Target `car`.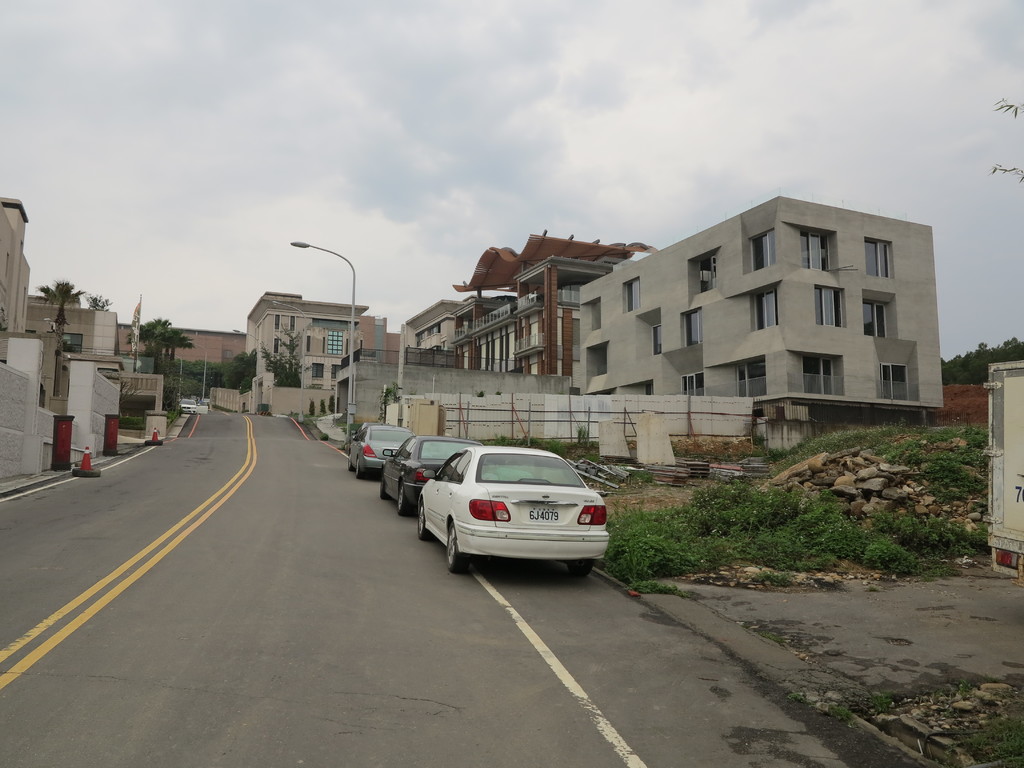
Target region: BBox(178, 399, 207, 415).
